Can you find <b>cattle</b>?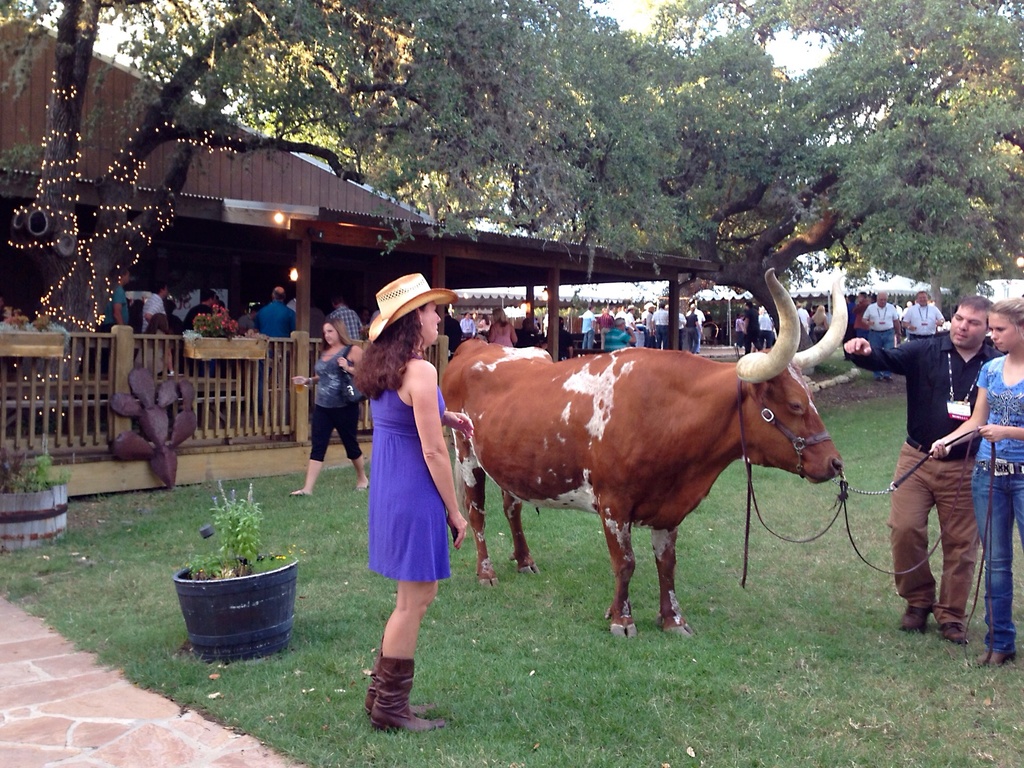
Yes, bounding box: region(349, 251, 877, 660).
